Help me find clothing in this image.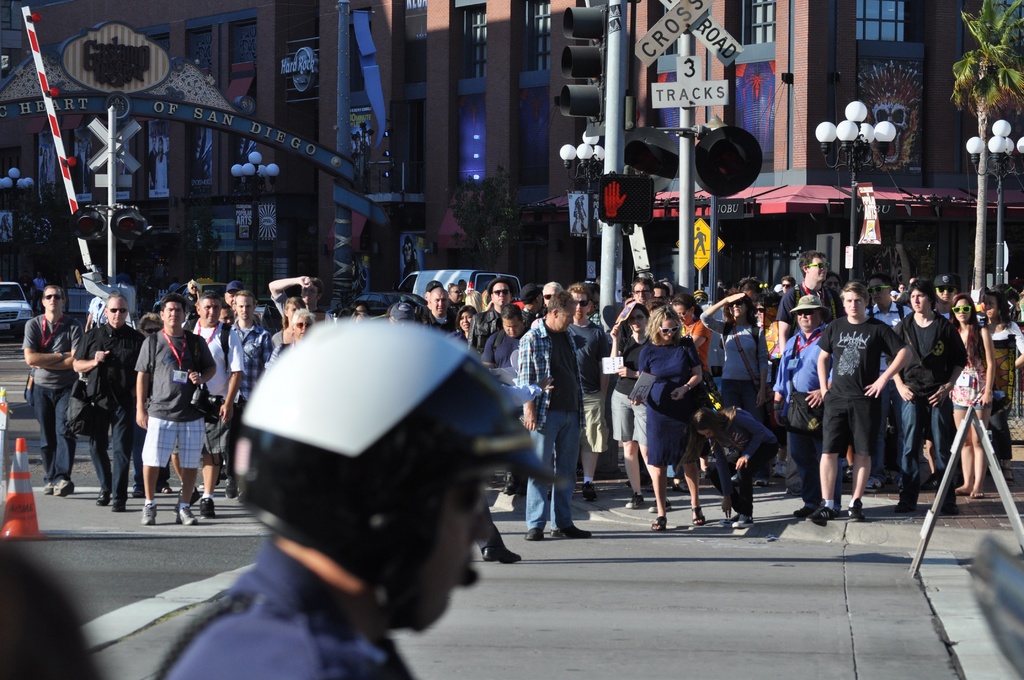
Found it: {"left": 774, "top": 280, "right": 837, "bottom": 325}.
